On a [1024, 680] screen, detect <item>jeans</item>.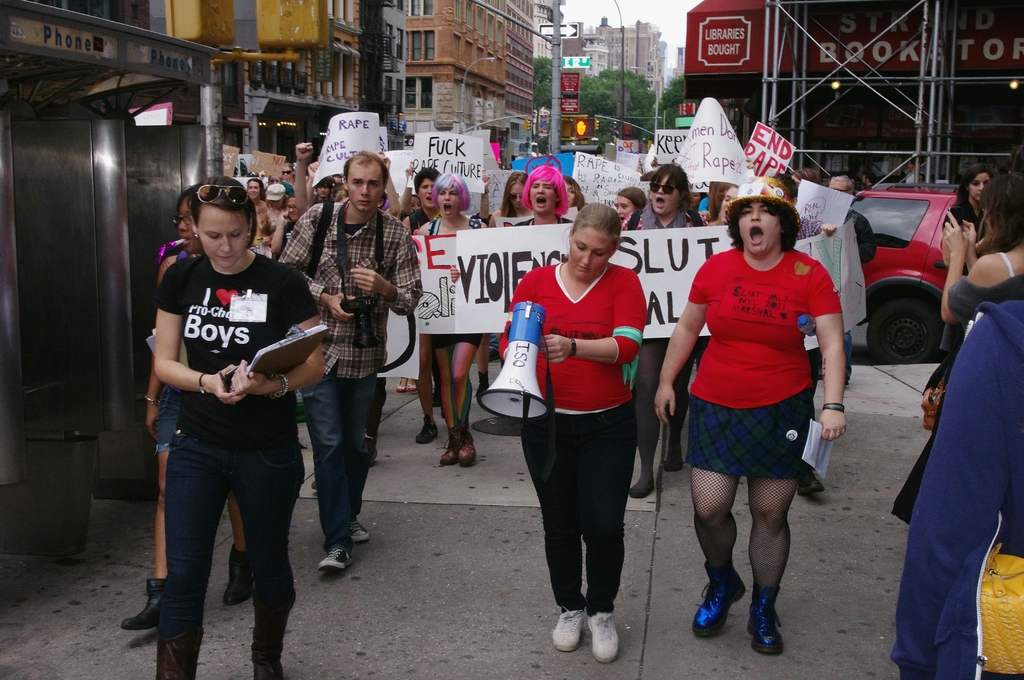
289/367/374/593.
